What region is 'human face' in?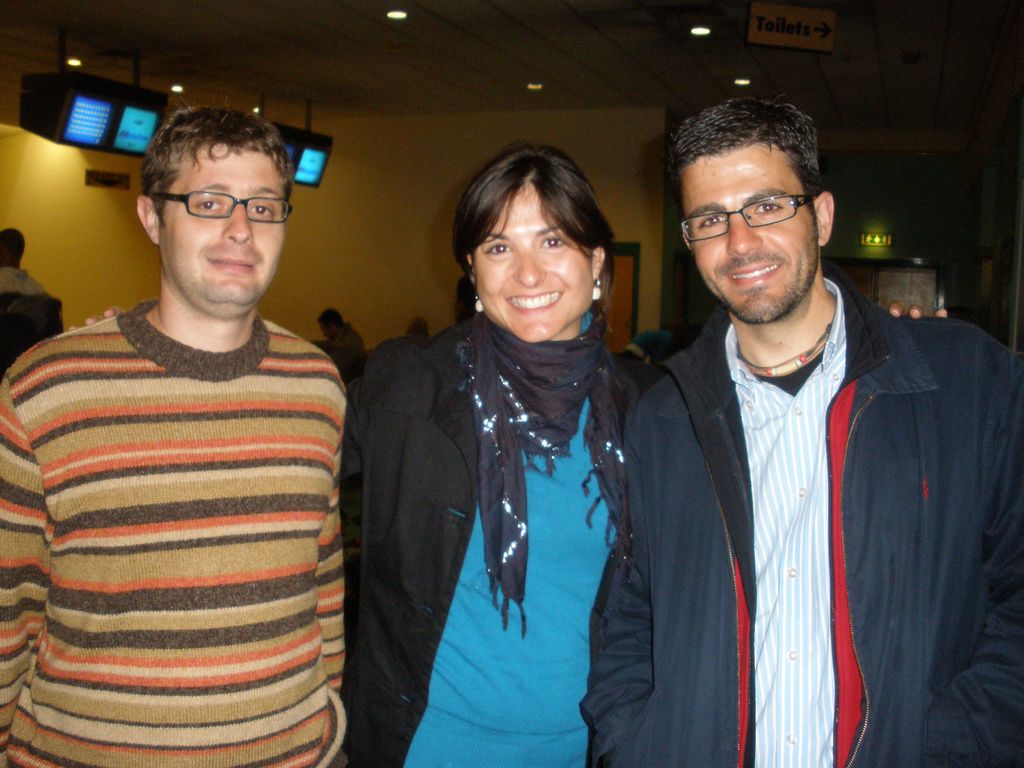
x1=675 y1=150 x2=821 y2=320.
